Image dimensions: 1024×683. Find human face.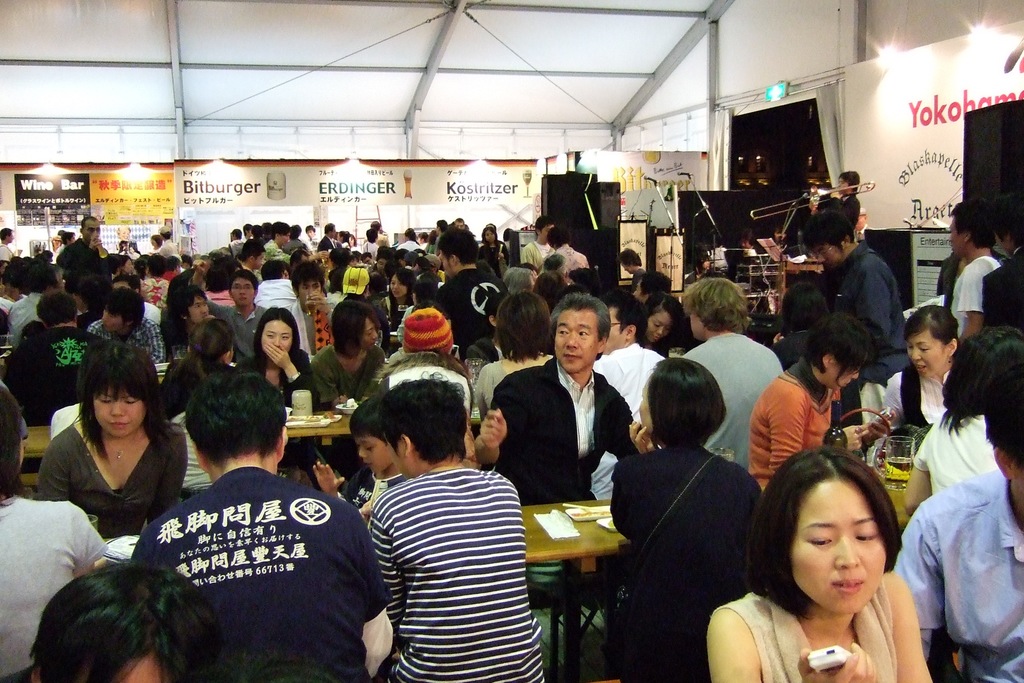
locate(118, 228, 129, 241).
